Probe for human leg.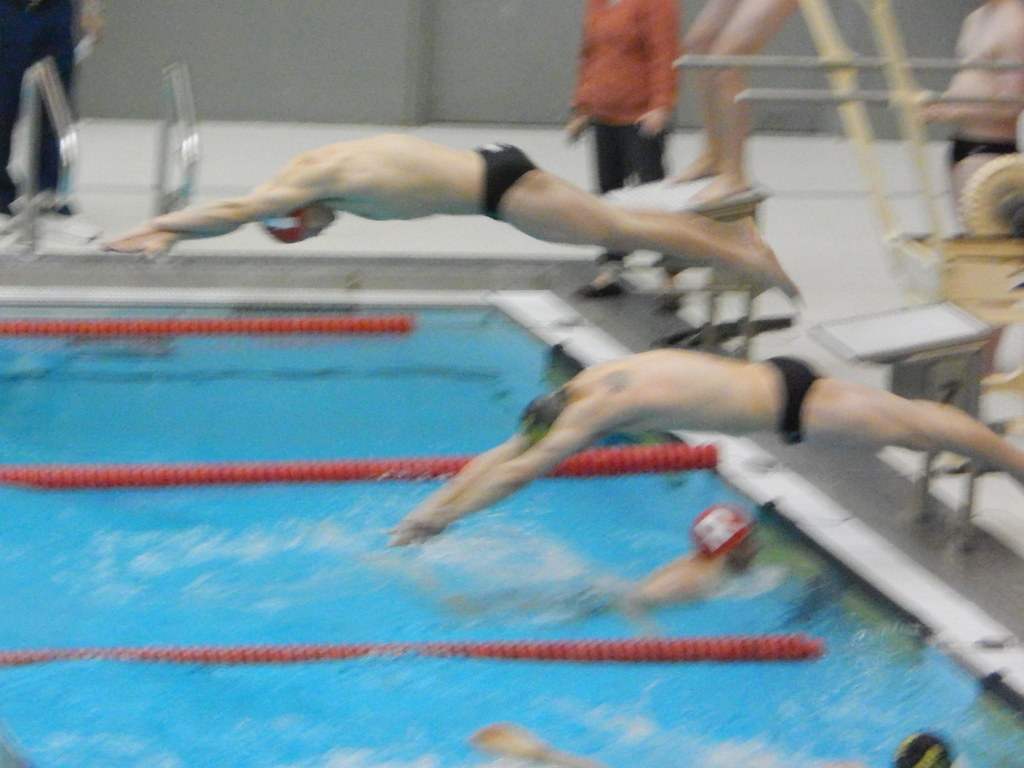
Probe result: (803, 381, 1023, 488).
